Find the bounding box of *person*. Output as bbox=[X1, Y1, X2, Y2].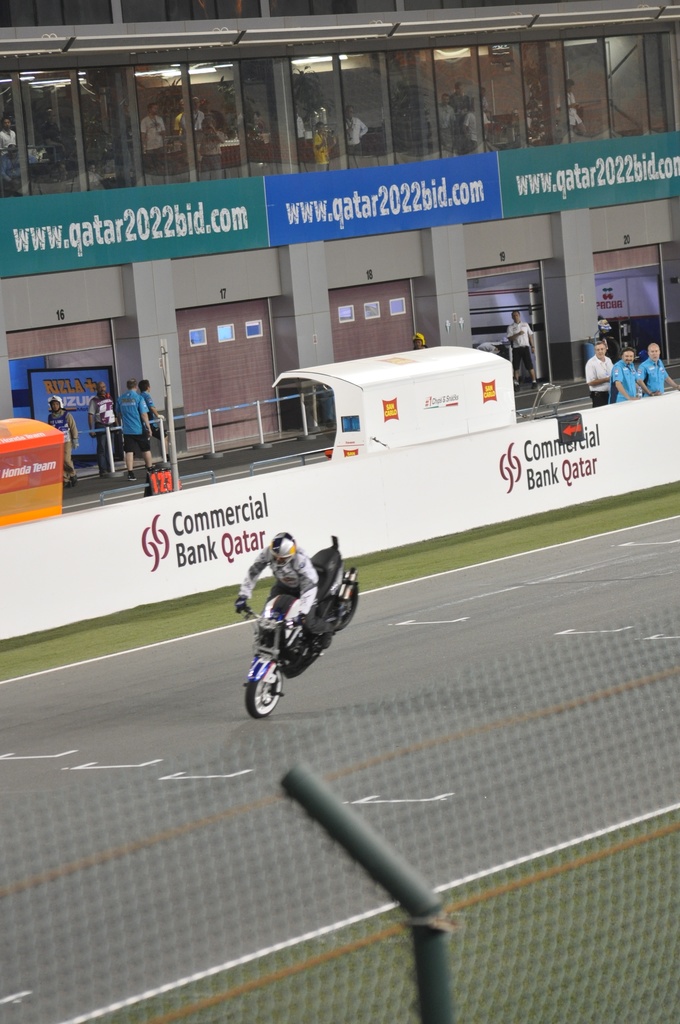
bbox=[338, 105, 366, 156].
